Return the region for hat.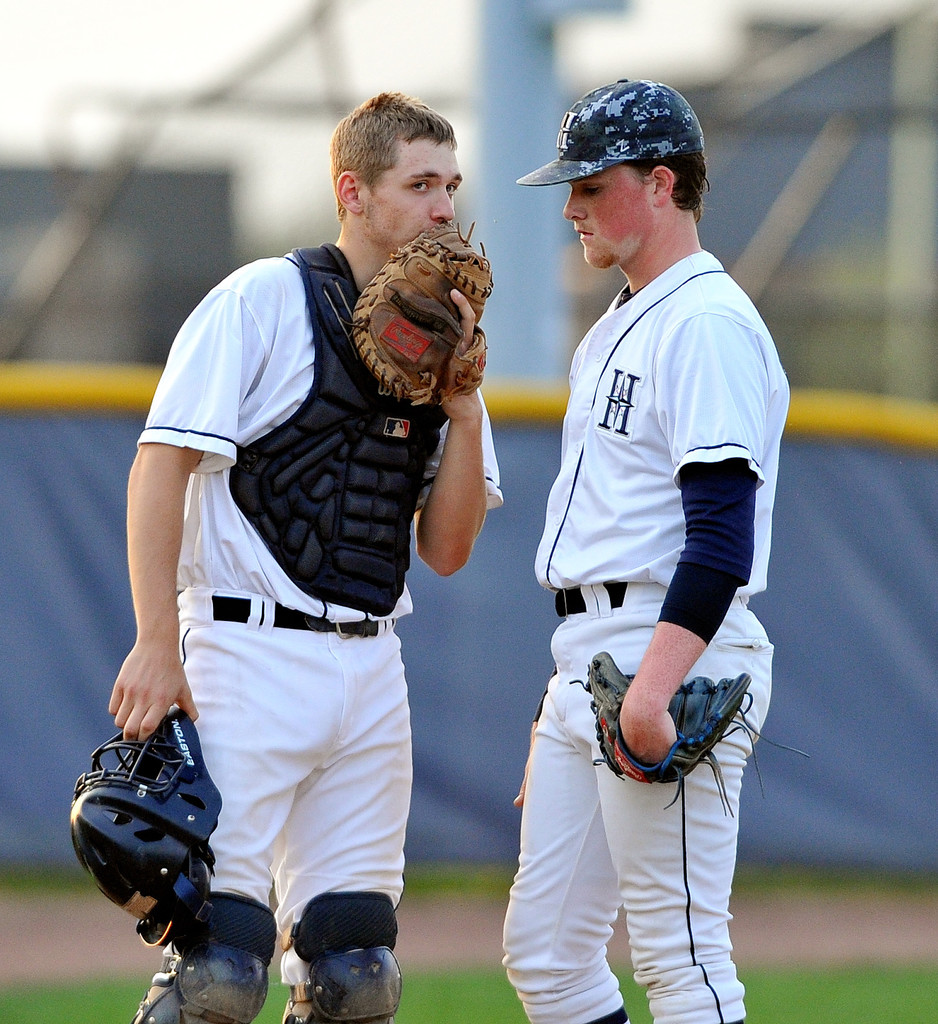
region(513, 81, 704, 188).
